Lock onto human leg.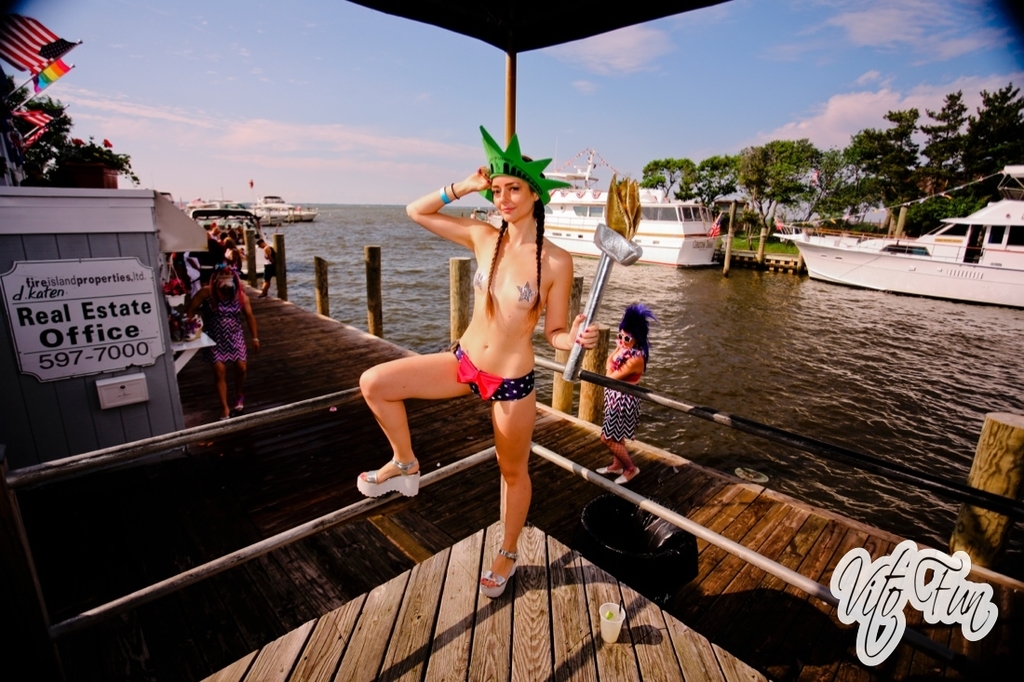
Locked: box(212, 361, 227, 420).
